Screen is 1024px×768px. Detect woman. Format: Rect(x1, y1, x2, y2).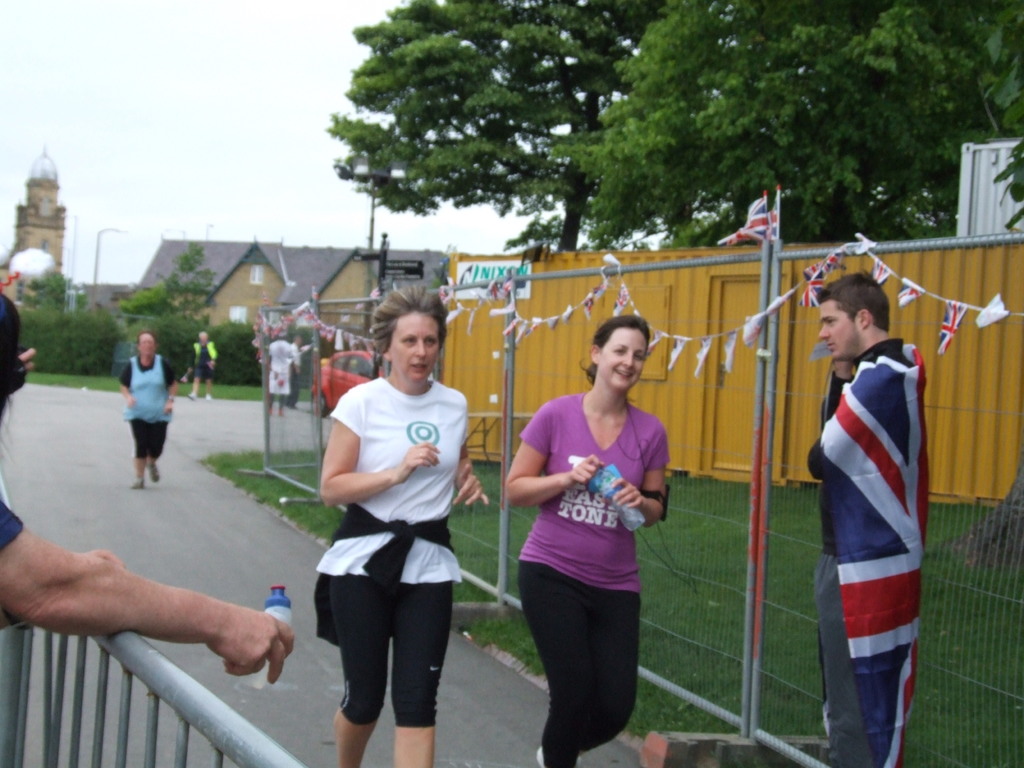
Rect(116, 334, 191, 497).
